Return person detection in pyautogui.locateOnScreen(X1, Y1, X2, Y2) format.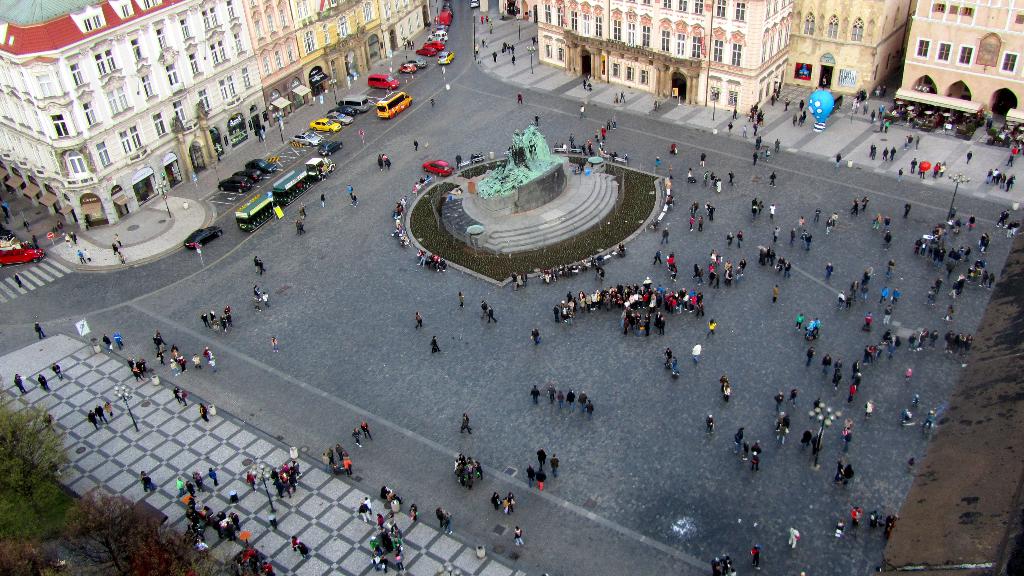
pyautogui.locateOnScreen(996, 172, 1000, 179).
